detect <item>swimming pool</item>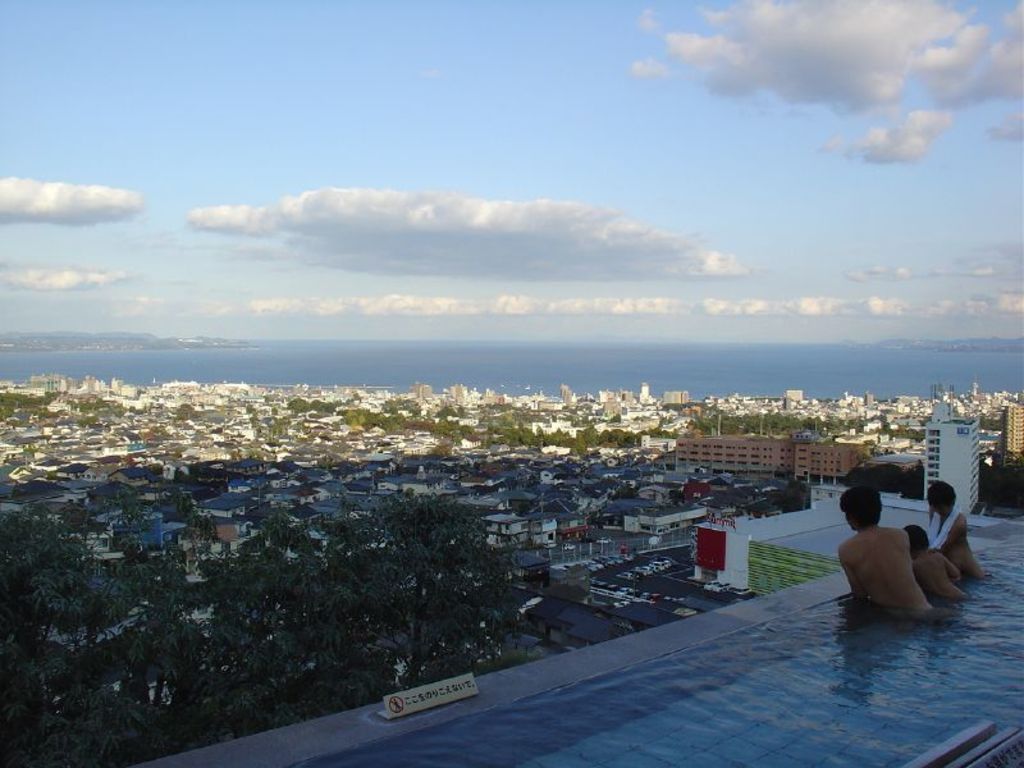
(293,513,1023,767)
